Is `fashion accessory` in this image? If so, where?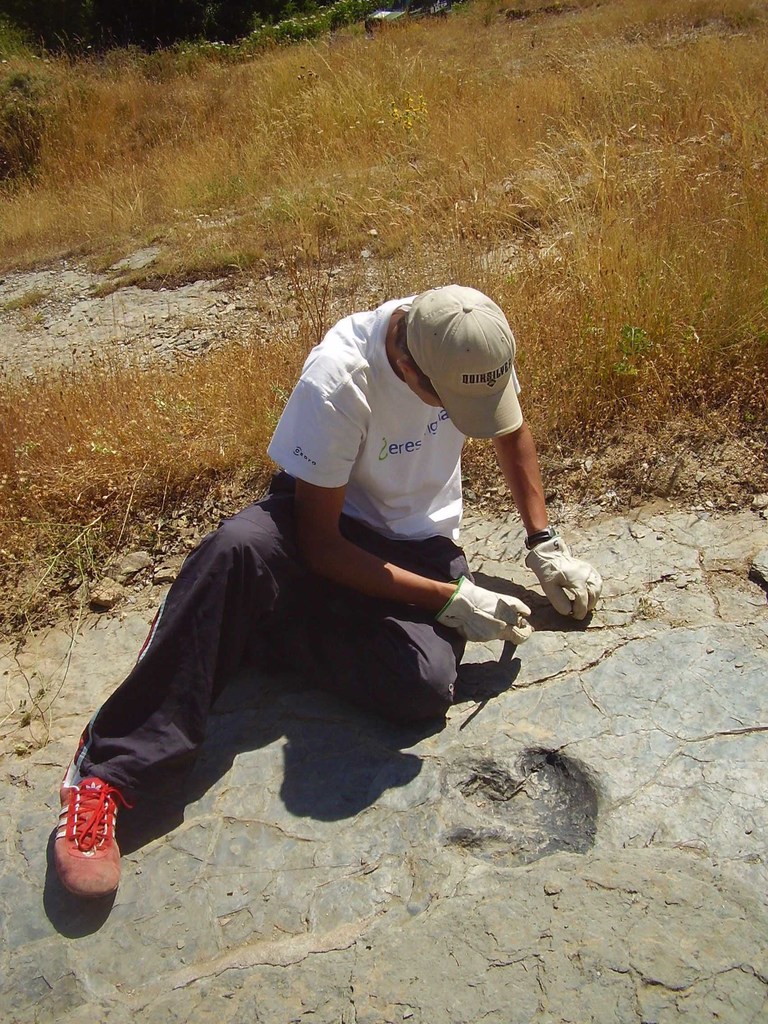
Yes, at <bbox>44, 732, 133, 897</bbox>.
